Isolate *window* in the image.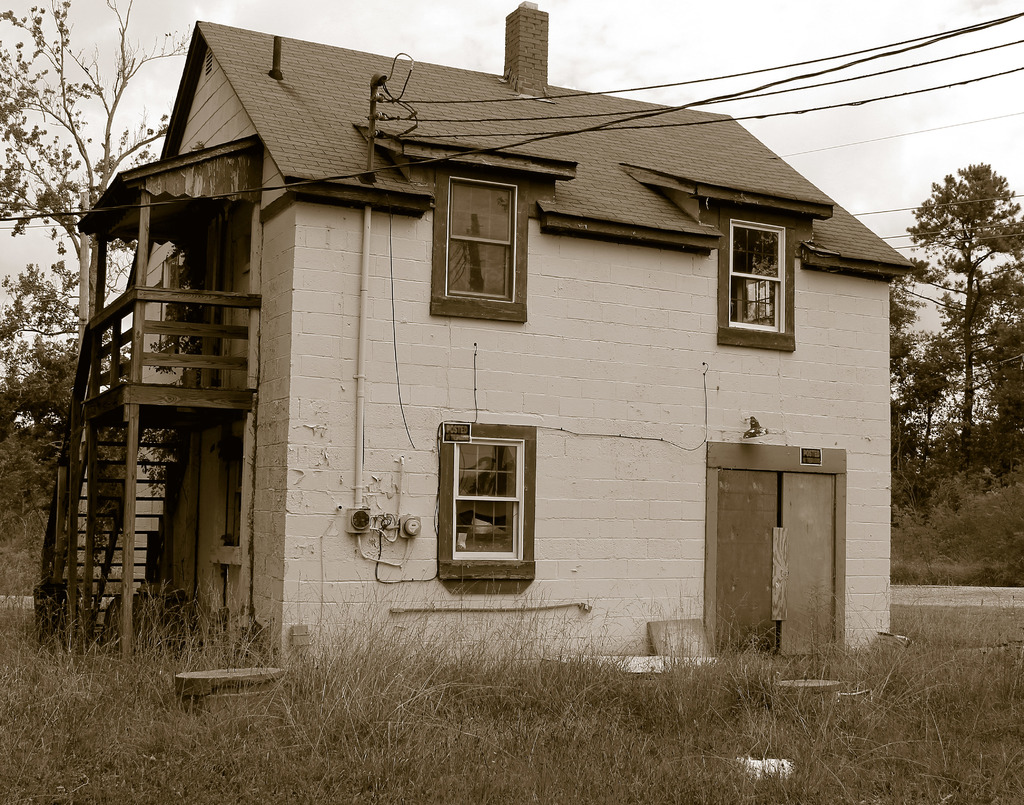
Isolated region: (left=427, top=167, right=538, bottom=325).
